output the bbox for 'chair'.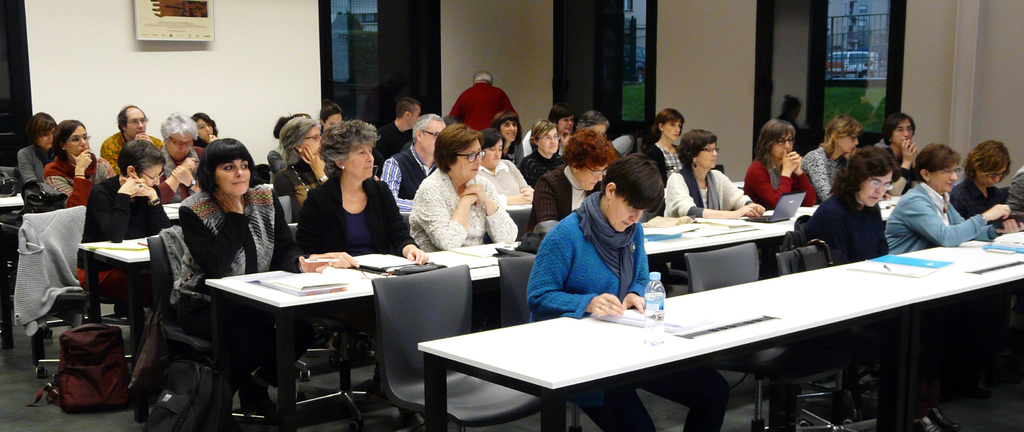
BBox(0, 168, 26, 276).
